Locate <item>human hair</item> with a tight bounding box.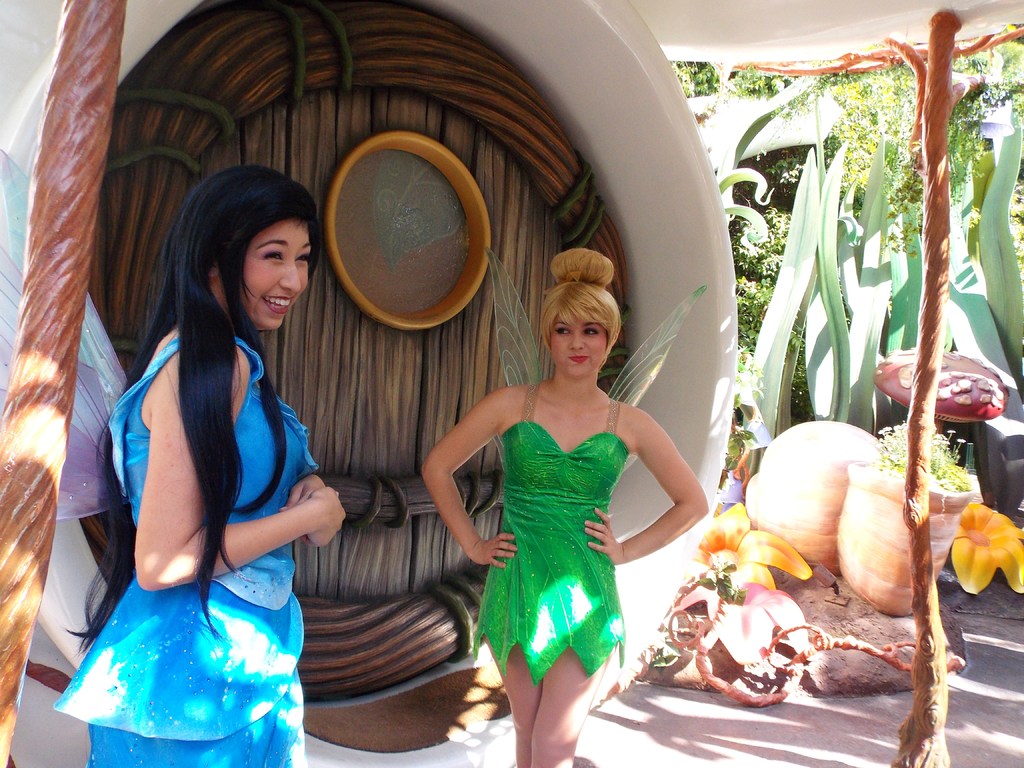
Rect(65, 165, 322, 644).
